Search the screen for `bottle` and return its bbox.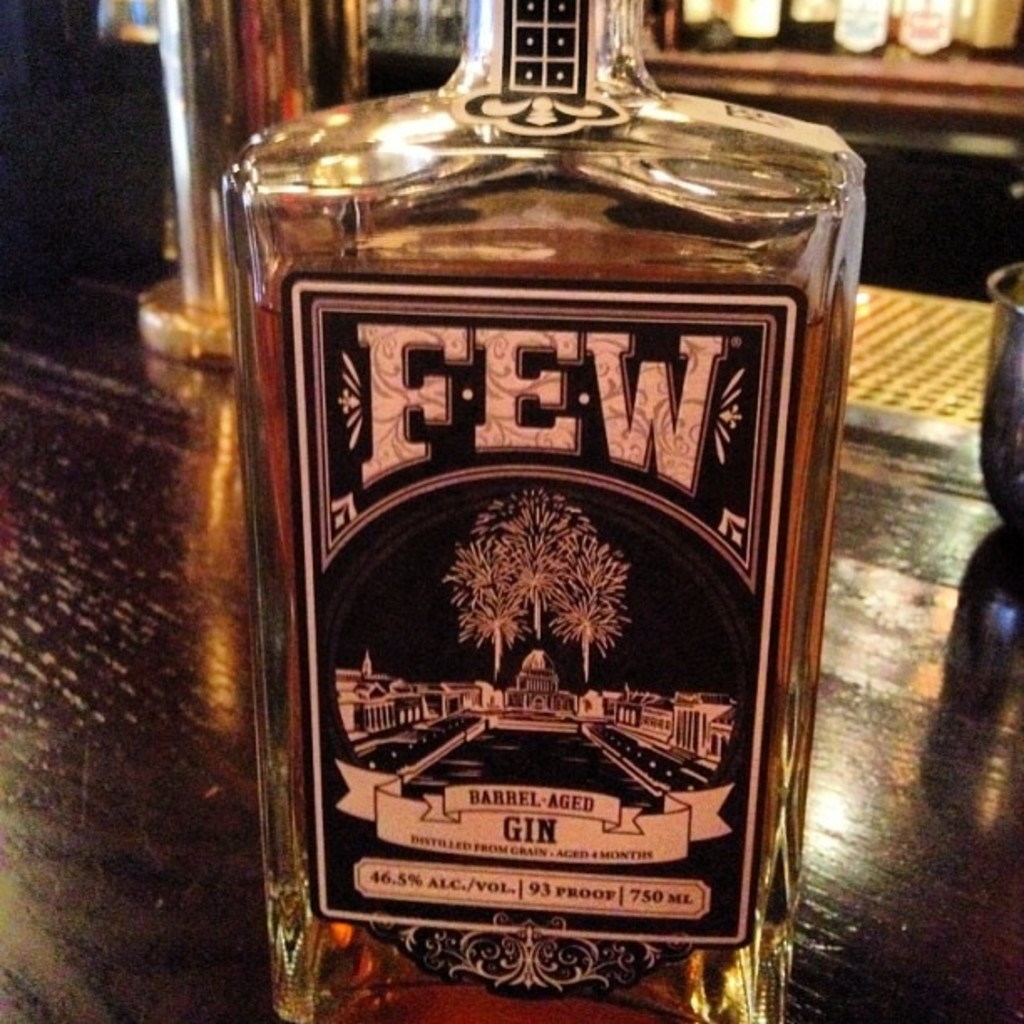
Found: [x1=204, y1=89, x2=842, y2=970].
